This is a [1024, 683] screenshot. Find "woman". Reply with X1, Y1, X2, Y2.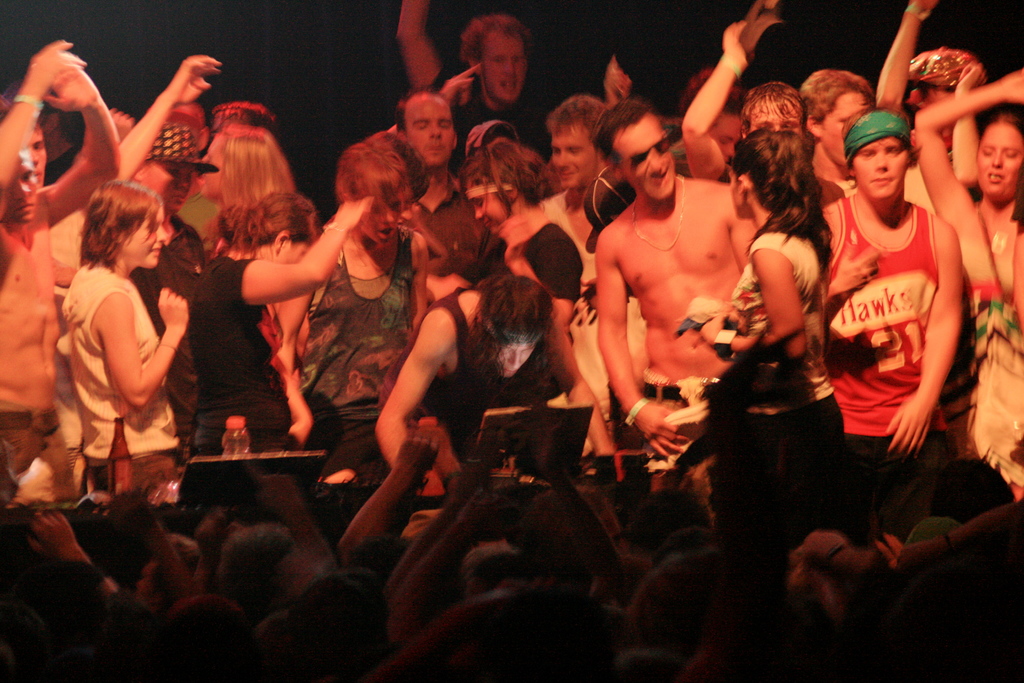
205, 104, 263, 159.
